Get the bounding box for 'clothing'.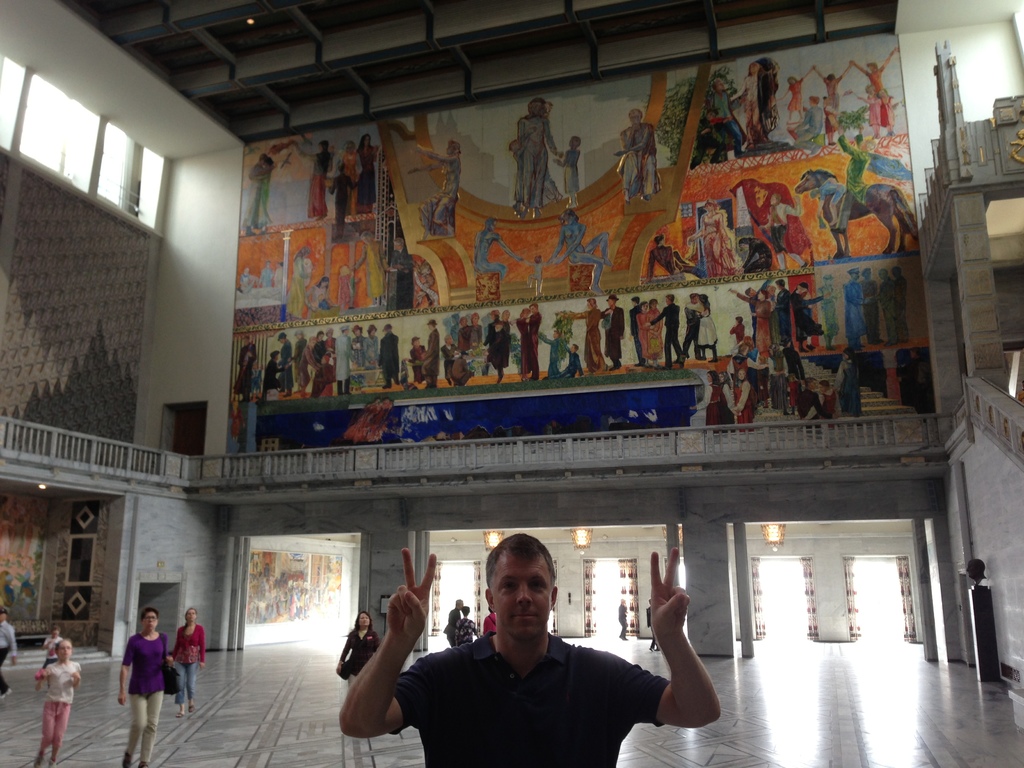
l=239, t=273, r=253, b=290.
